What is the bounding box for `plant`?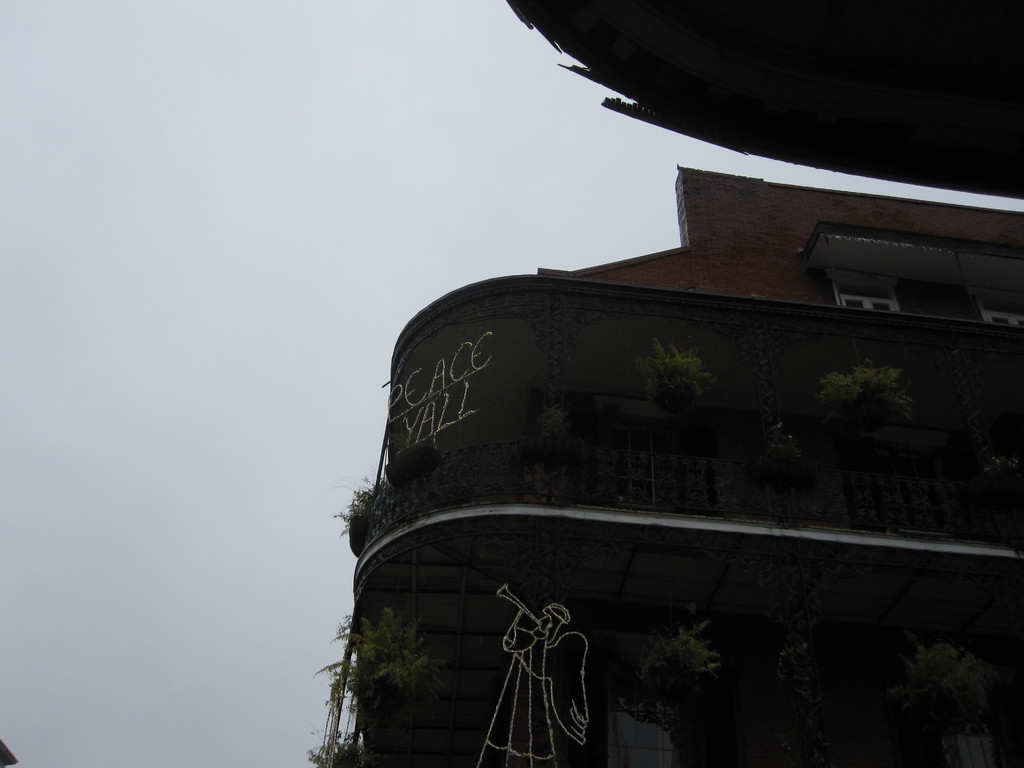
328/466/427/541.
